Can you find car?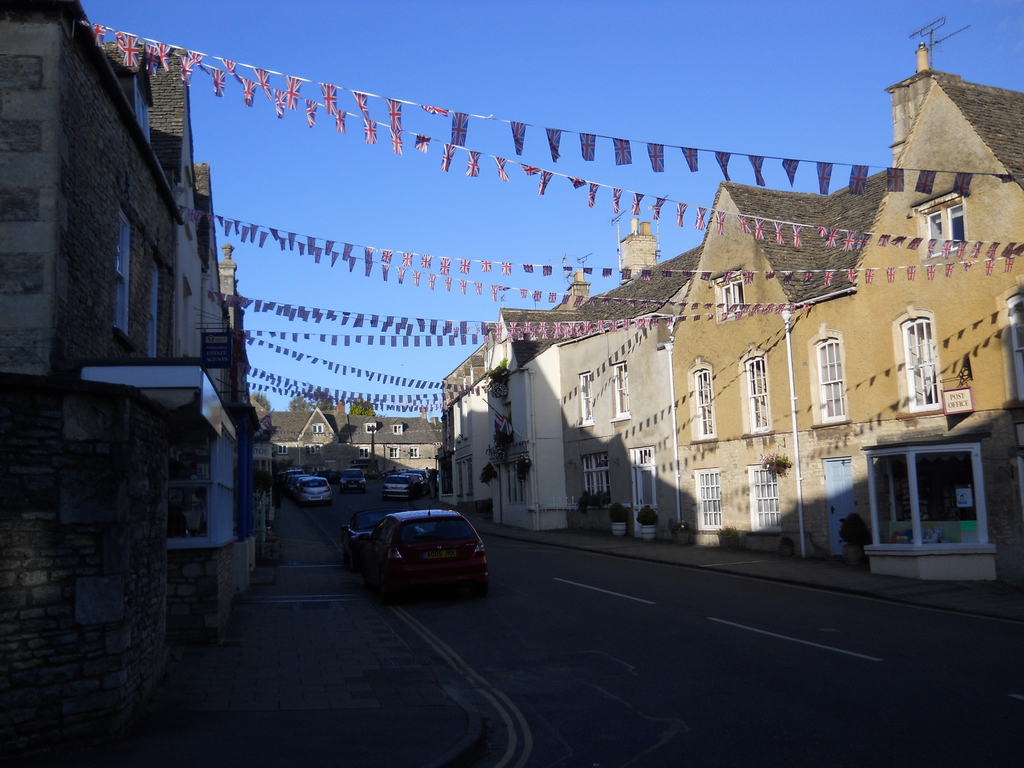
Yes, bounding box: 298:475:330:500.
